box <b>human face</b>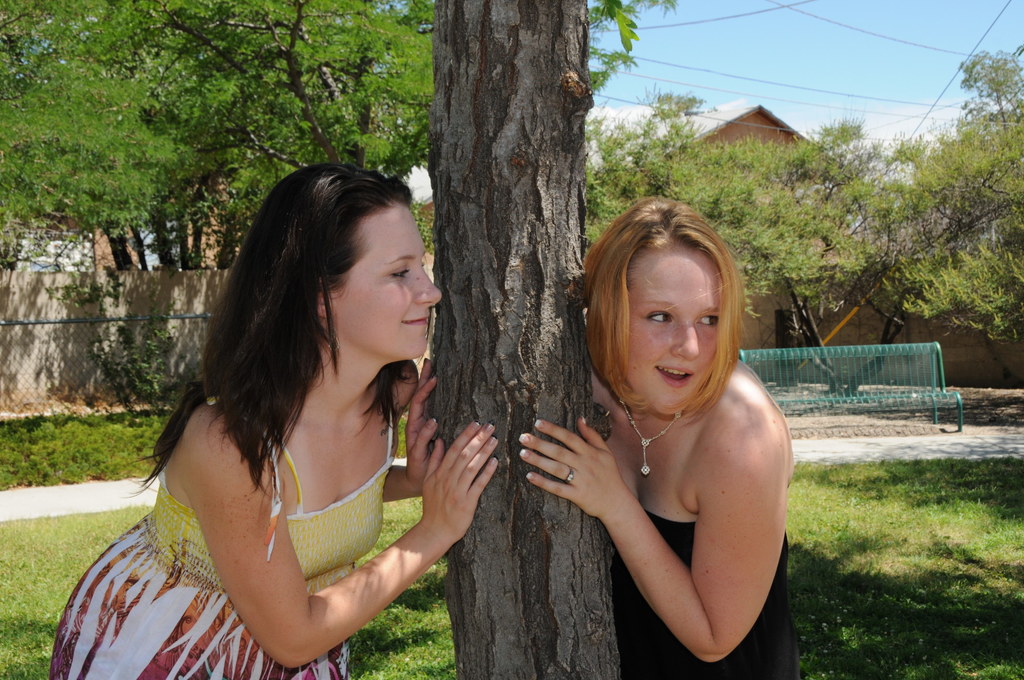
x1=623, y1=242, x2=720, y2=414
